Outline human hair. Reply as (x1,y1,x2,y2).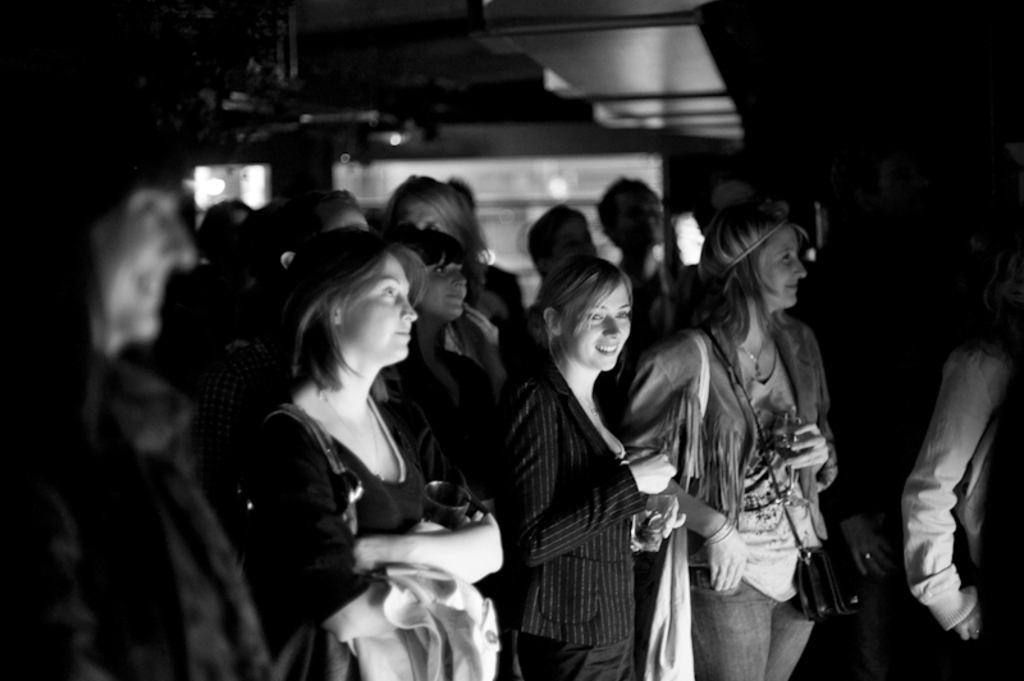
(713,248,786,346).
